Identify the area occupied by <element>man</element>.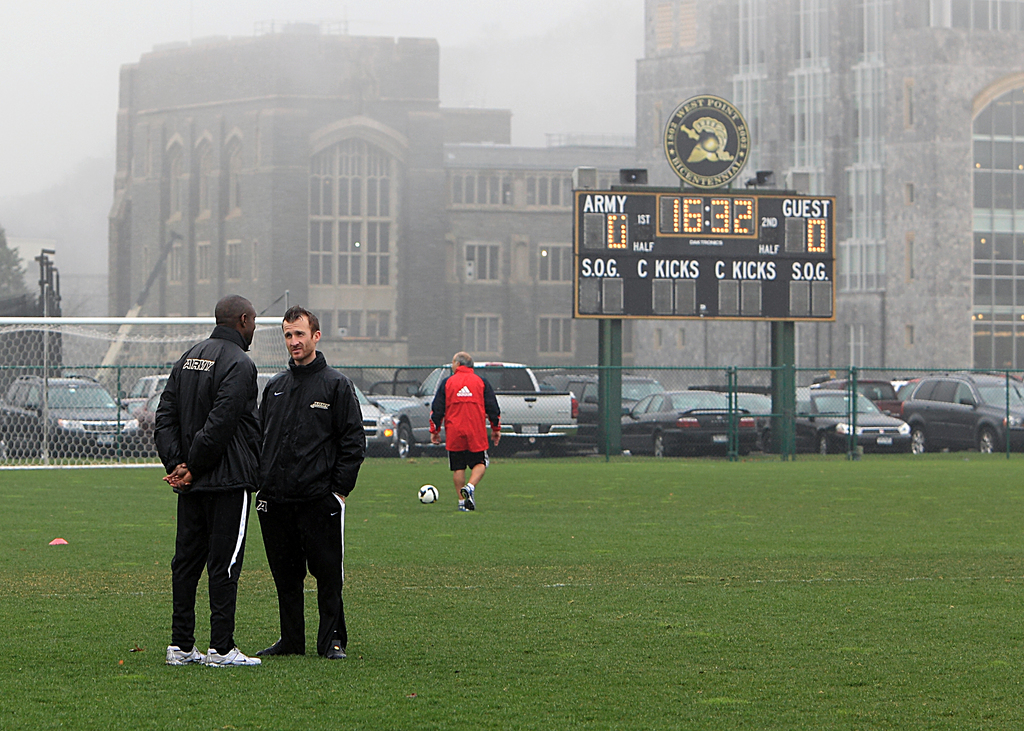
Area: [259, 305, 364, 662].
